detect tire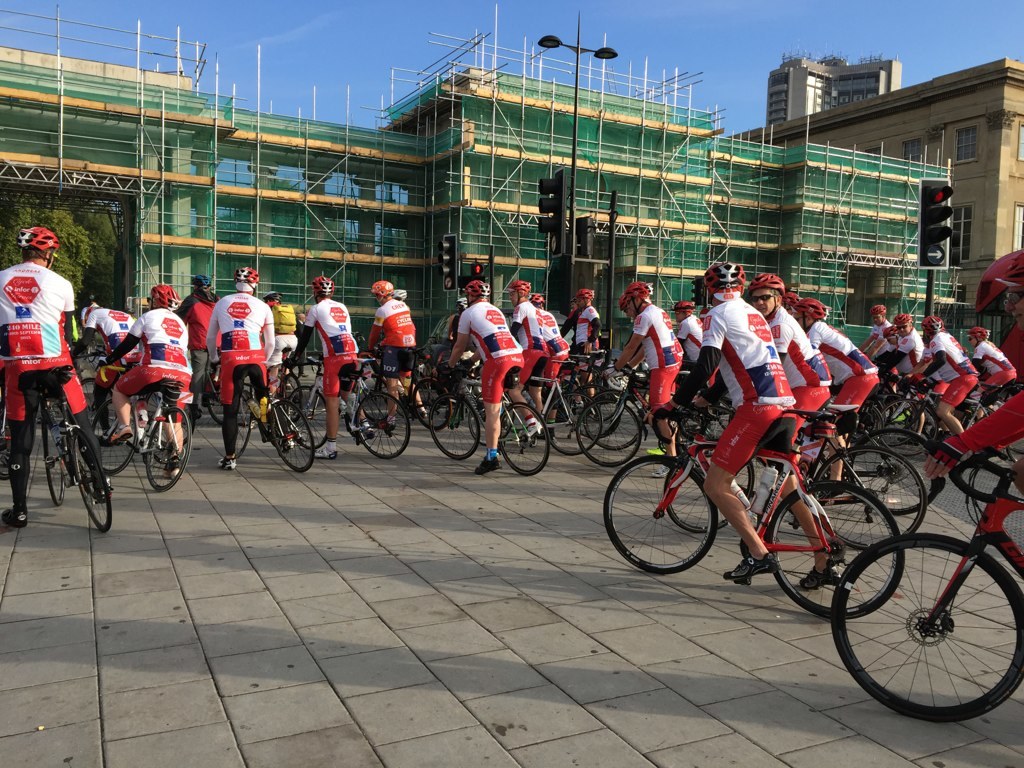
x1=93 y1=397 x2=137 y2=474
